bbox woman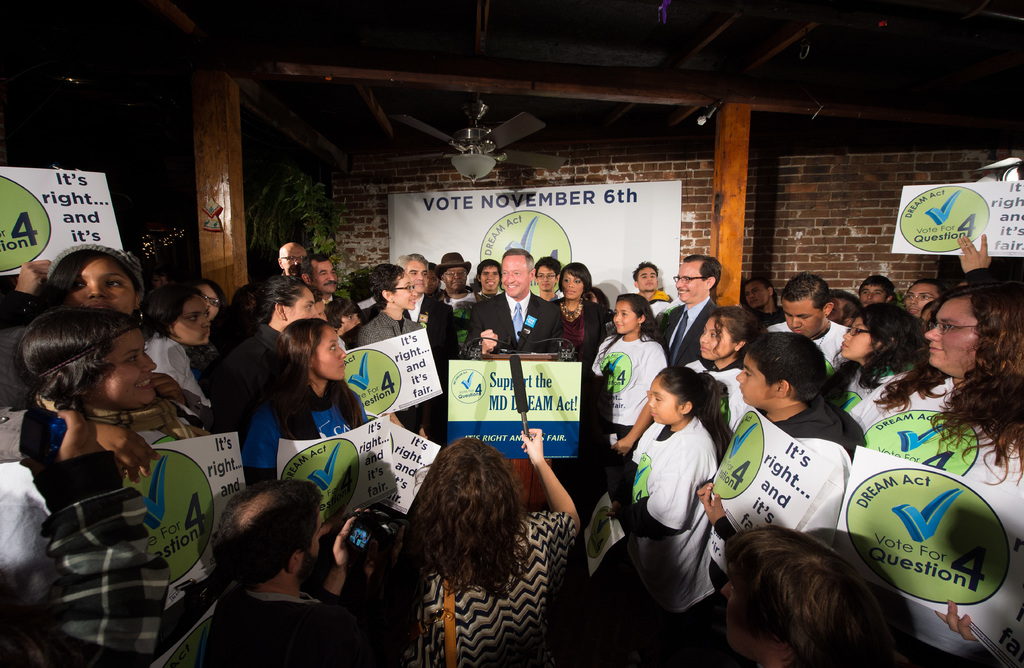
(143,282,244,434)
